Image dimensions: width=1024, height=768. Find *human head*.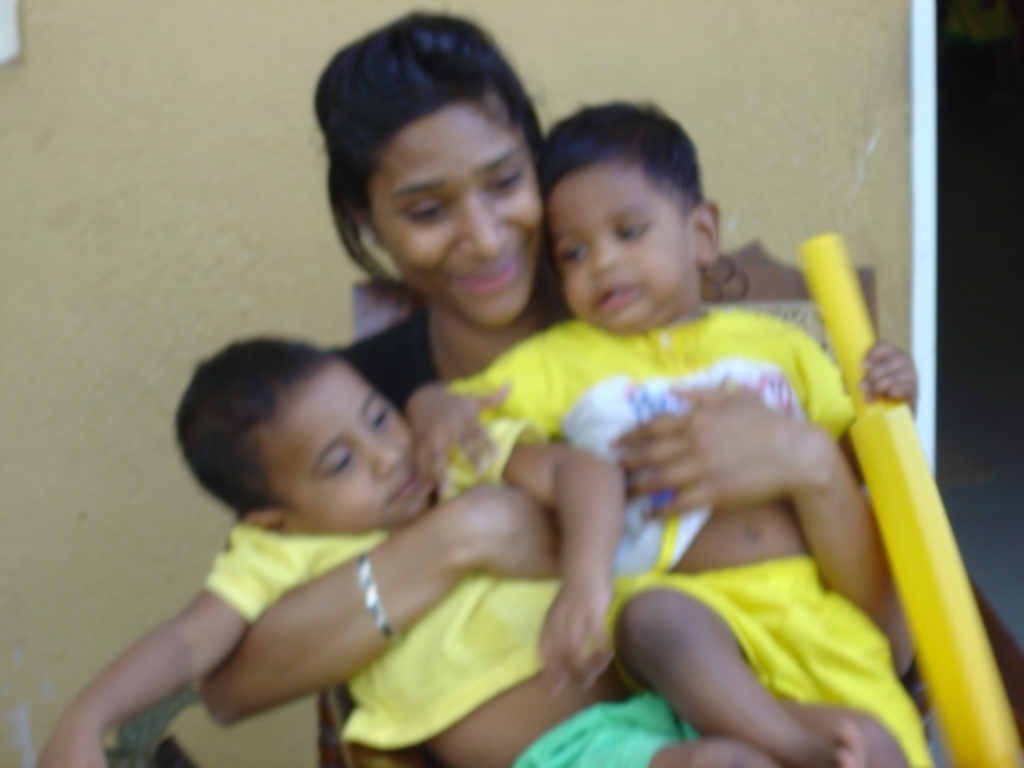
rect(533, 98, 726, 344).
